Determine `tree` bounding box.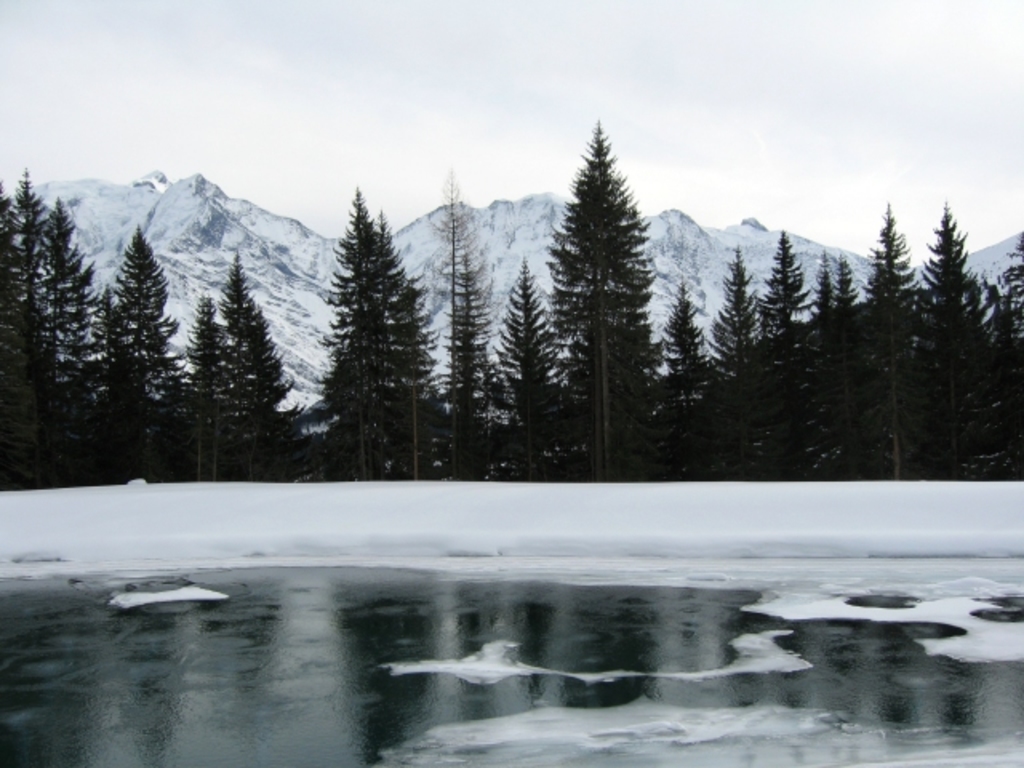
Determined: 42:198:90:504.
